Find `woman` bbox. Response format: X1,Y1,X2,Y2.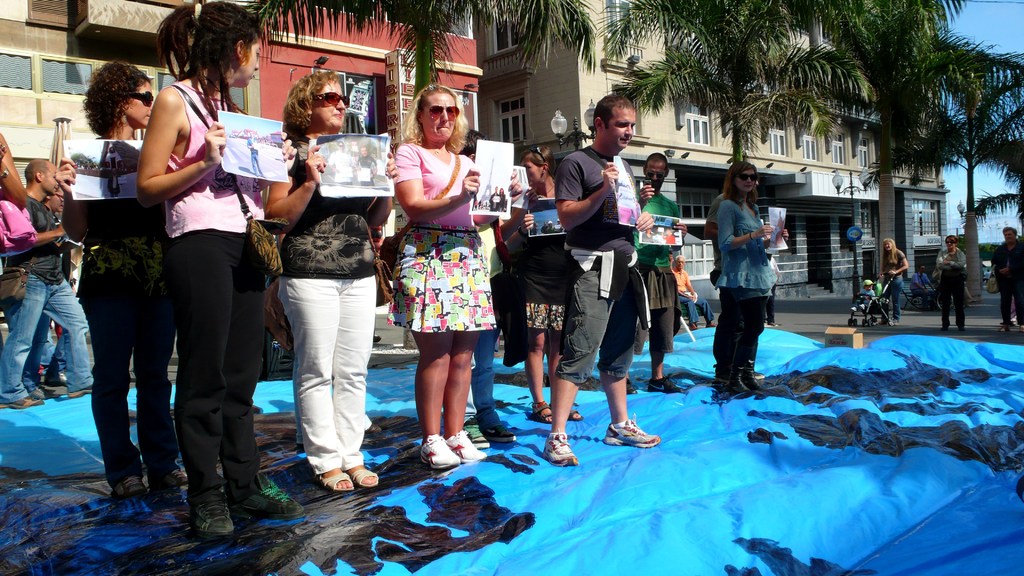
879,239,908,324.
